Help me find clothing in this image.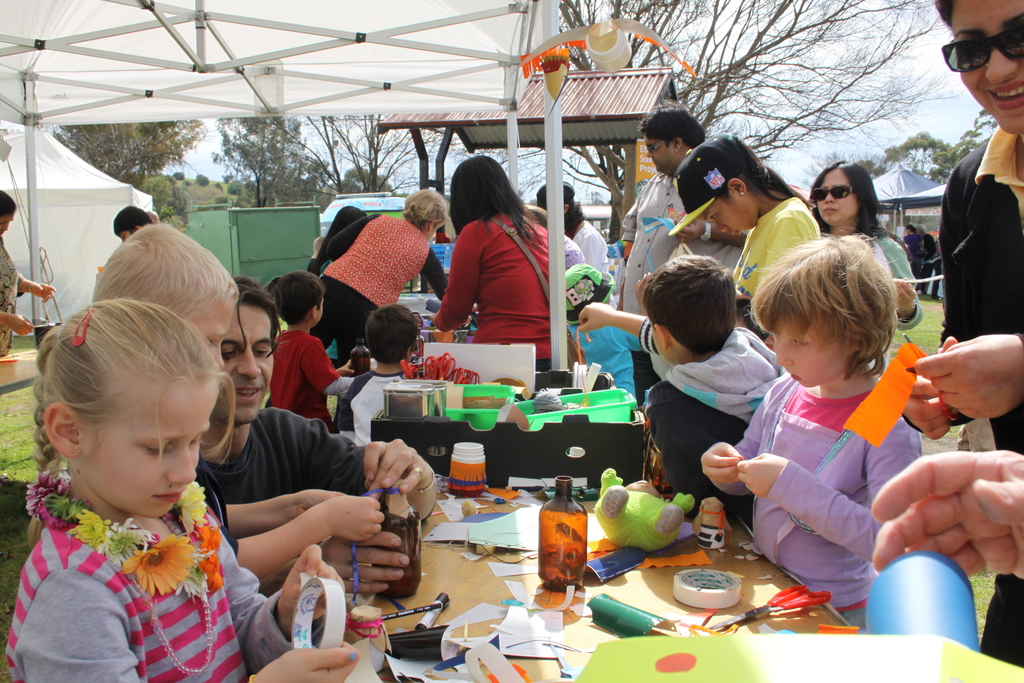
Found it: (255,327,335,423).
